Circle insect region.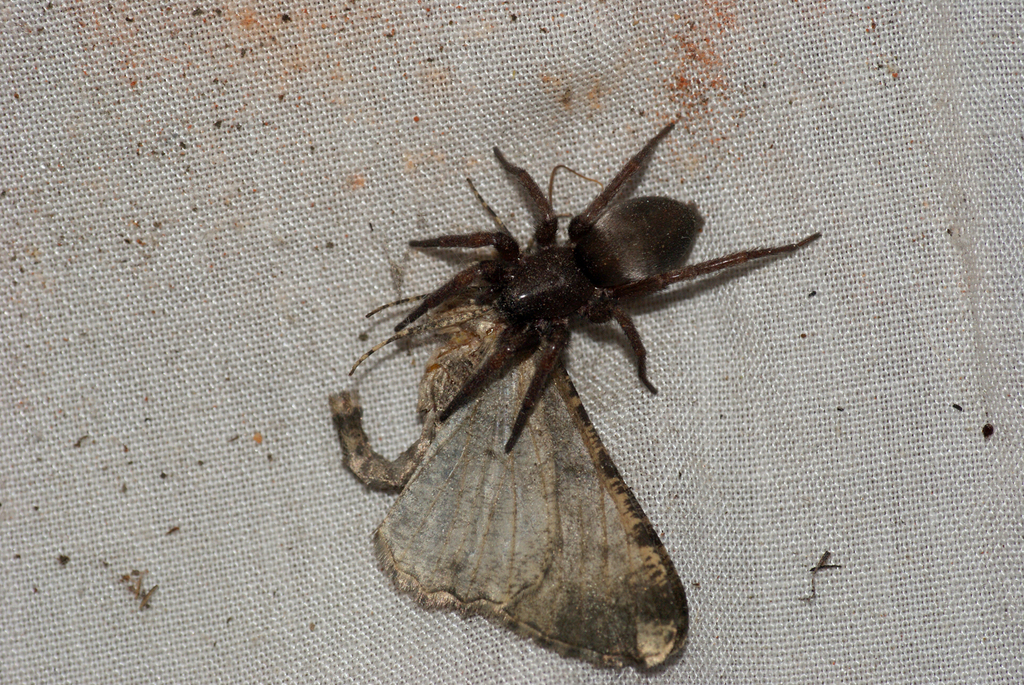
Region: (328,162,693,675).
